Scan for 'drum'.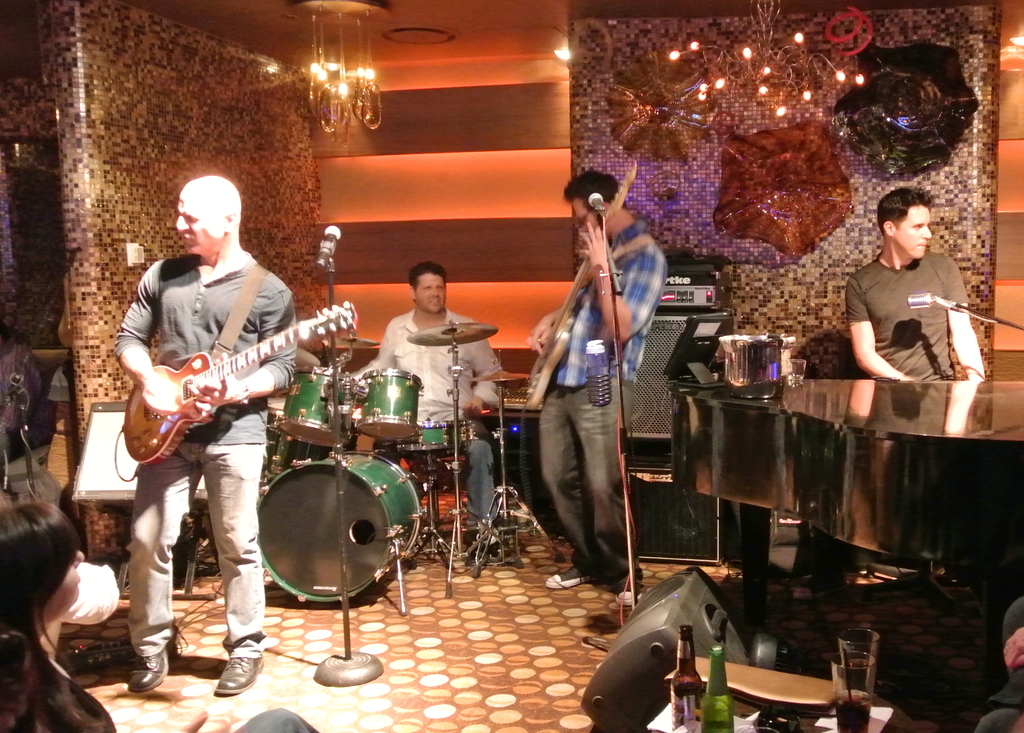
Scan result: <bbox>231, 414, 413, 618</bbox>.
